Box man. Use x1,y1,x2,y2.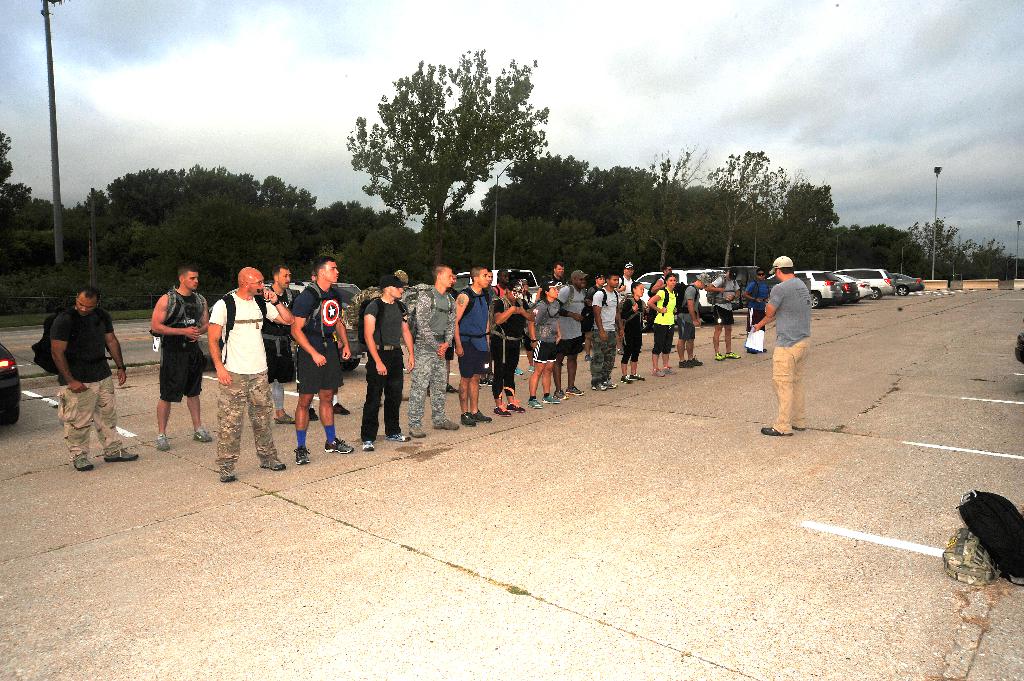
209,267,292,482.
